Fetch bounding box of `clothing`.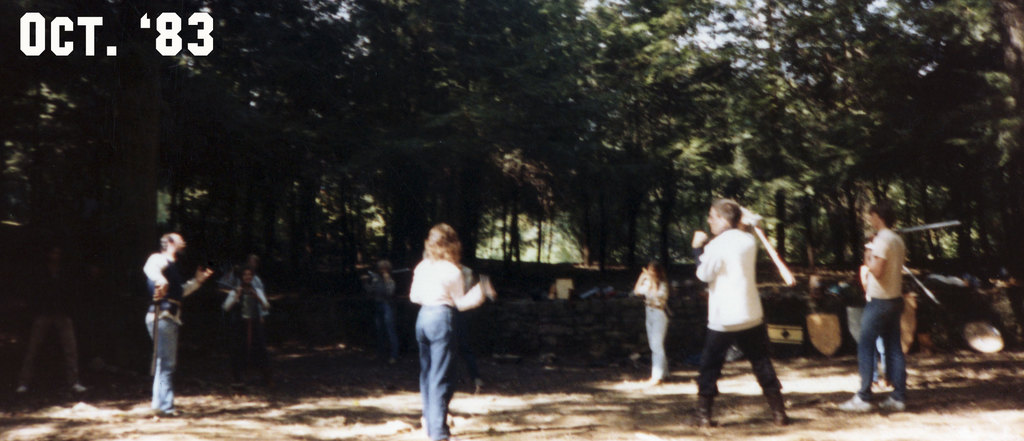
Bbox: 420:308:457:440.
